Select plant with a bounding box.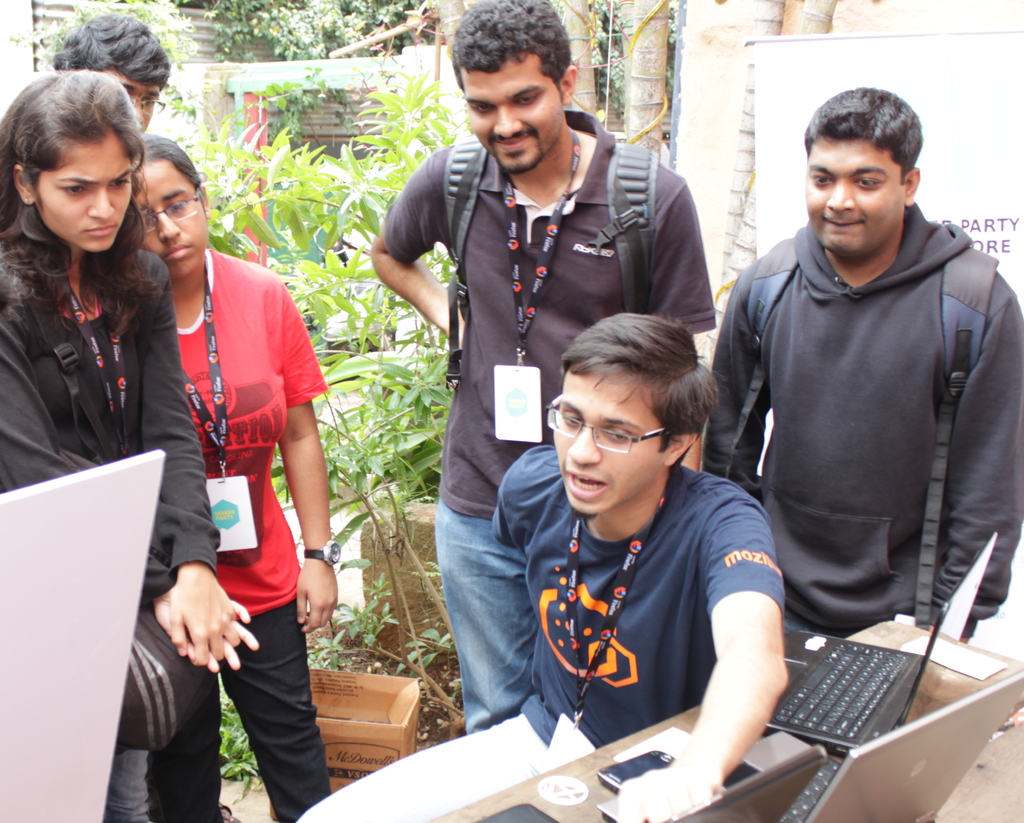
pyautogui.locateOnScreen(401, 615, 448, 712).
